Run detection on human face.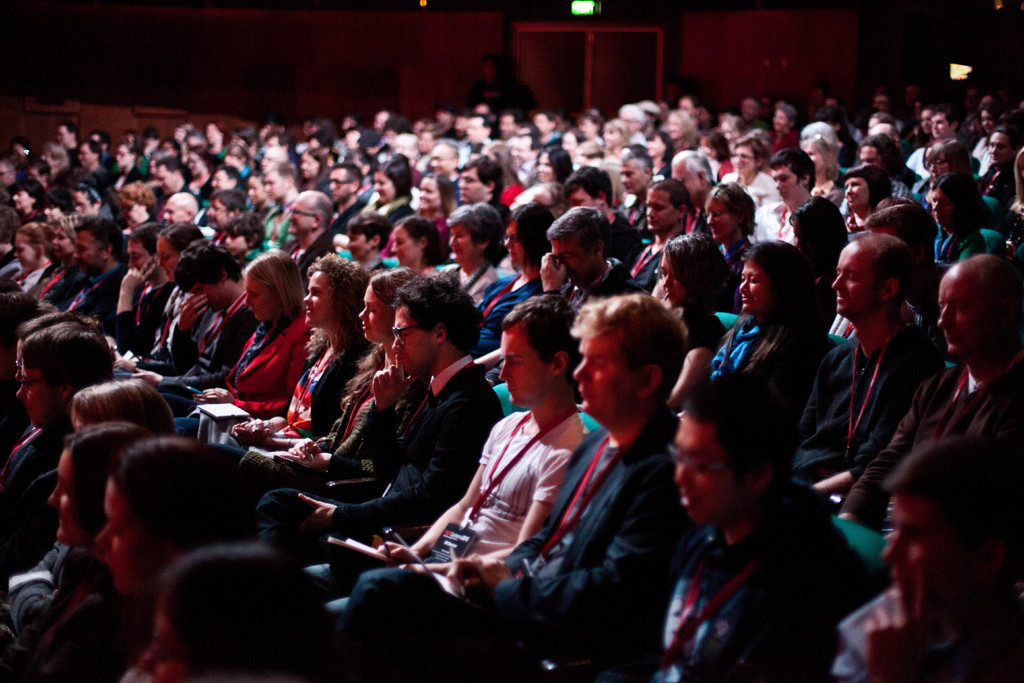
Result: bbox(939, 274, 1001, 354).
